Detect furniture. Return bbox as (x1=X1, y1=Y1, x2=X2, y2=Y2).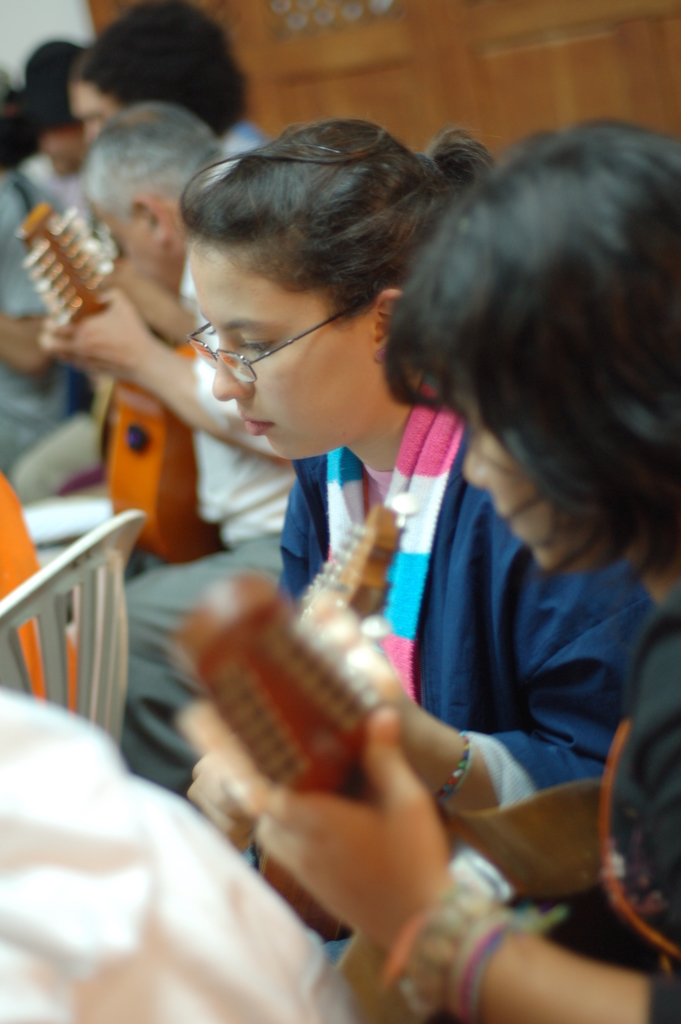
(x1=0, y1=509, x2=146, y2=748).
